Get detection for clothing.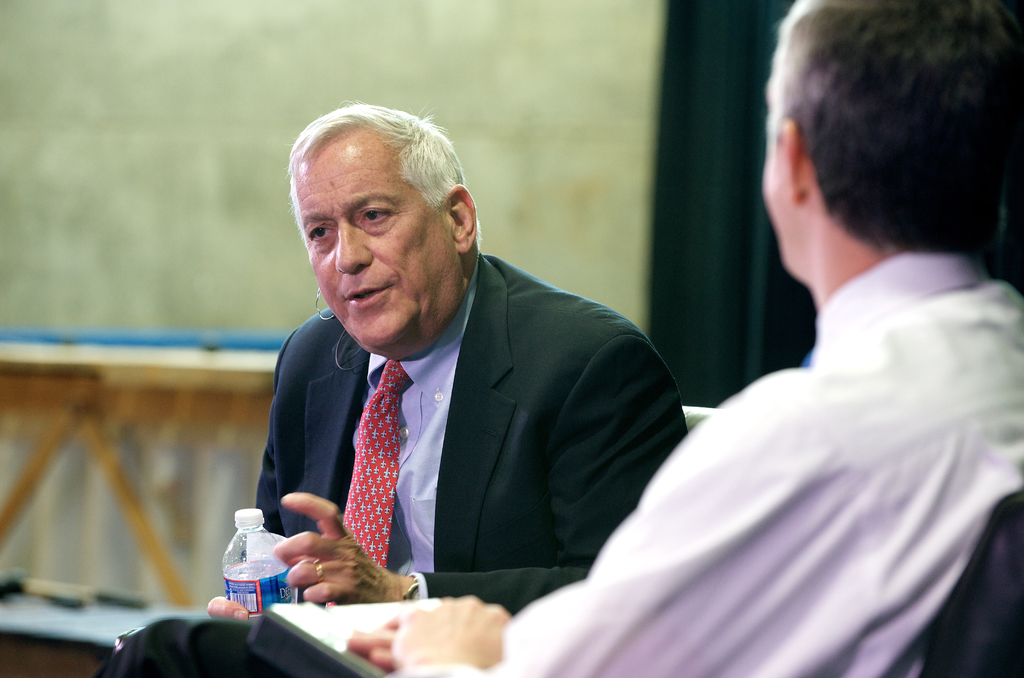
Detection: <bbox>95, 251, 691, 677</bbox>.
